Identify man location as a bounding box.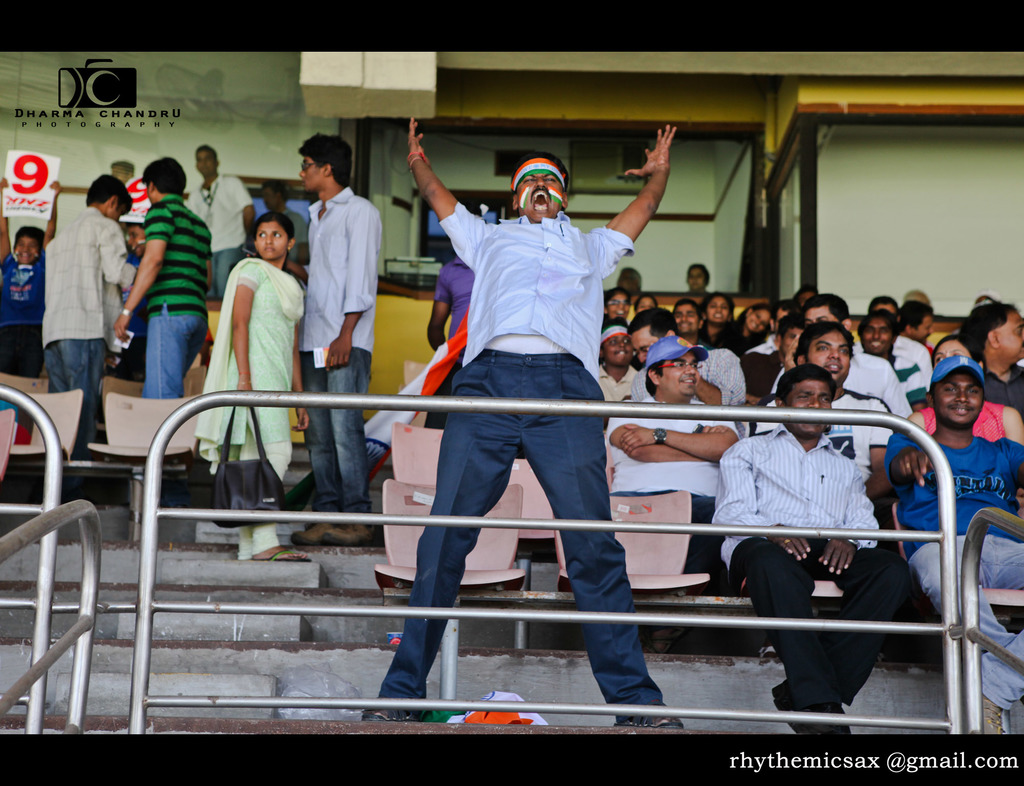
l=42, t=177, r=142, b=461.
